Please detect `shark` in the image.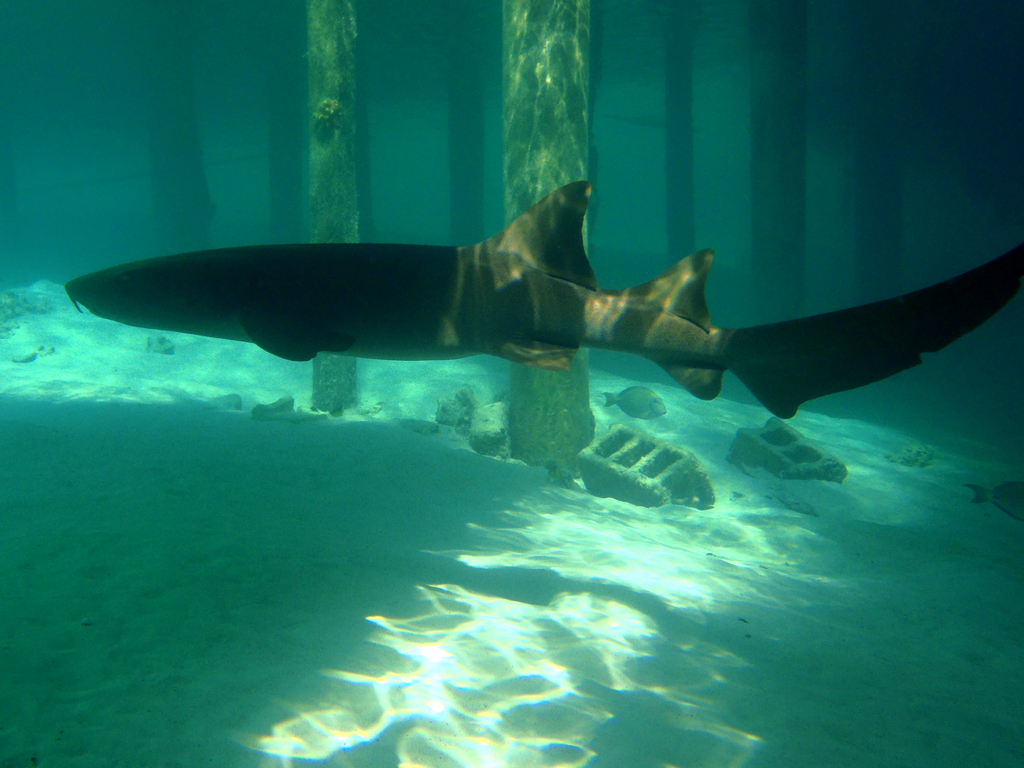
67/183/1023/422.
